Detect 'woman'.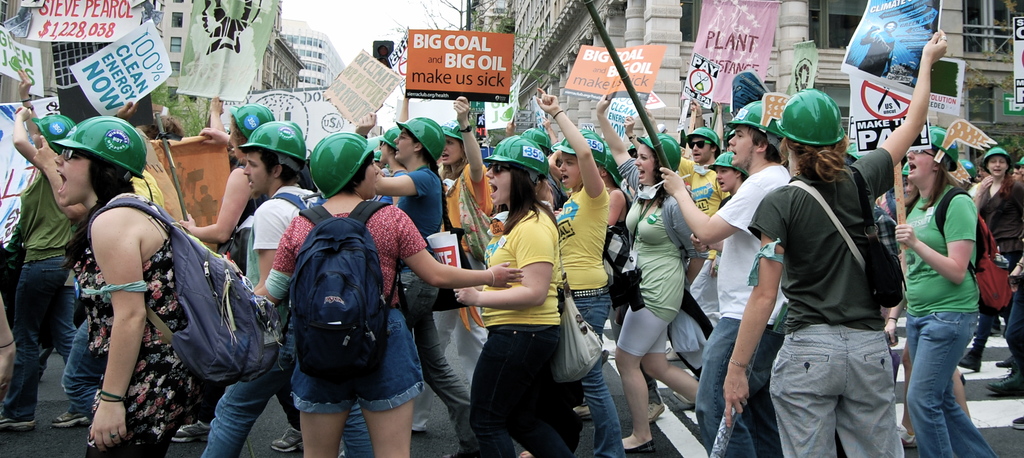
Detected at detection(28, 112, 207, 457).
